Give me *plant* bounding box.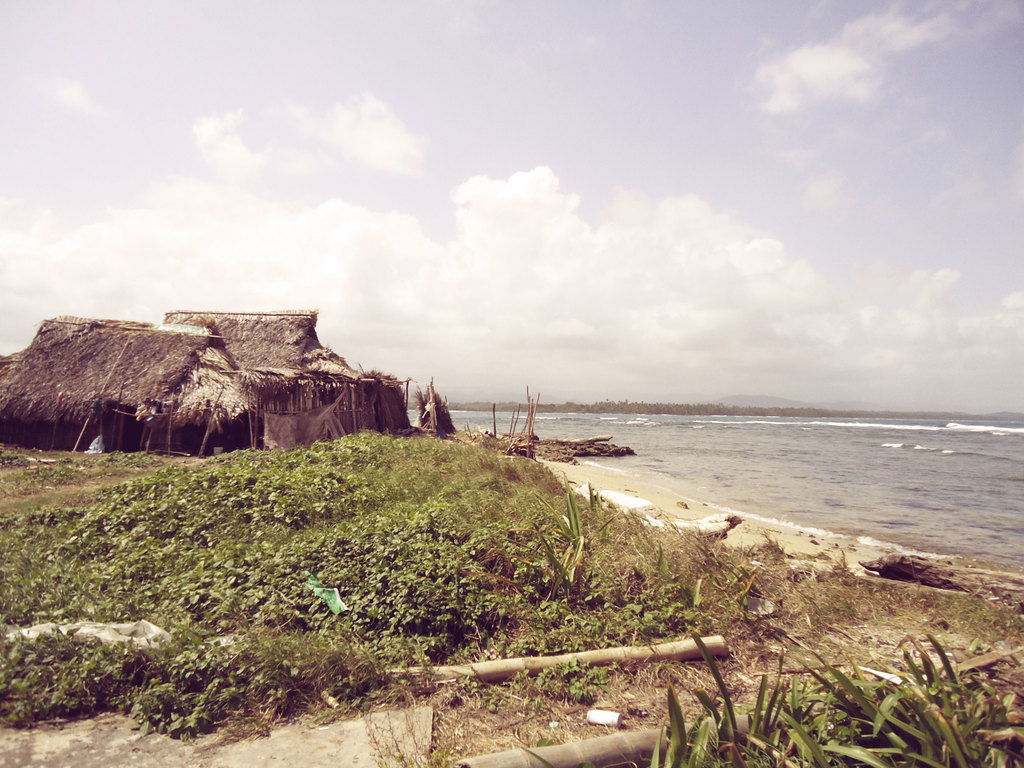
region(705, 627, 821, 767).
